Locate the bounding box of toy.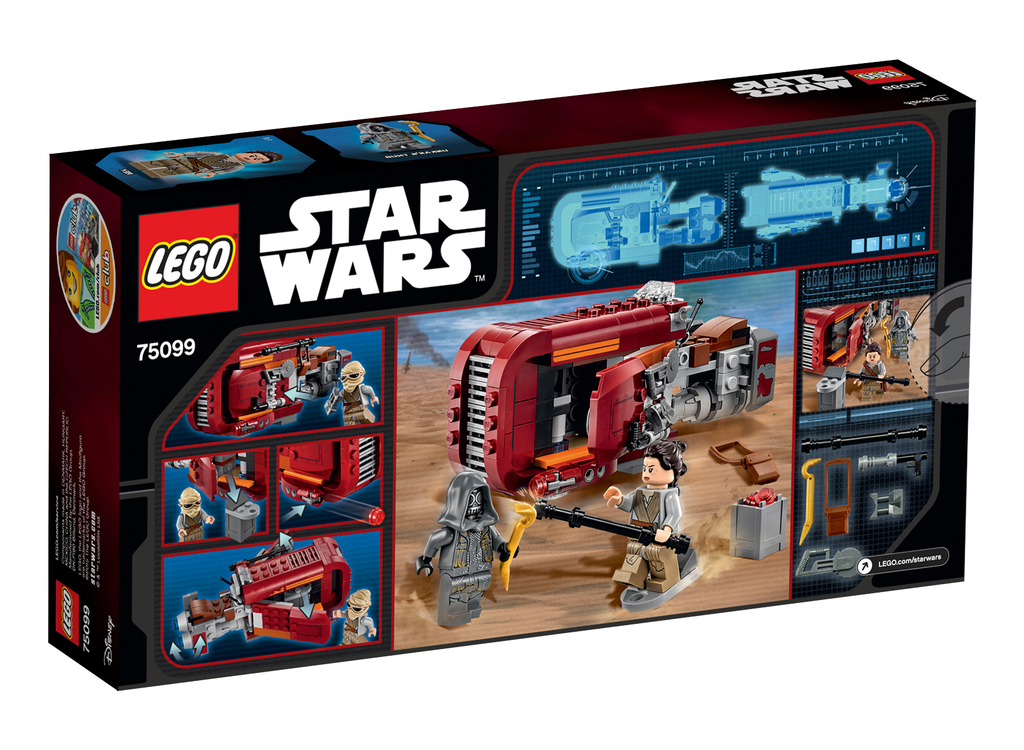
Bounding box: 803, 298, 898, 378.
